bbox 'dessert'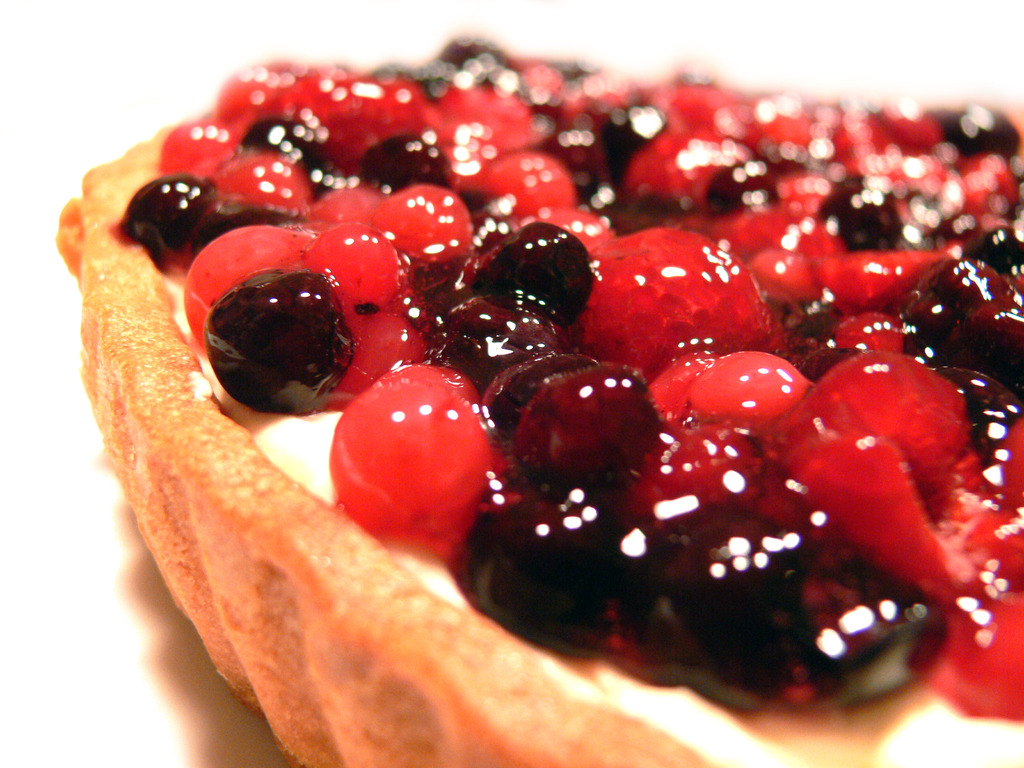
l=51, t=36, r=1023, b=767
